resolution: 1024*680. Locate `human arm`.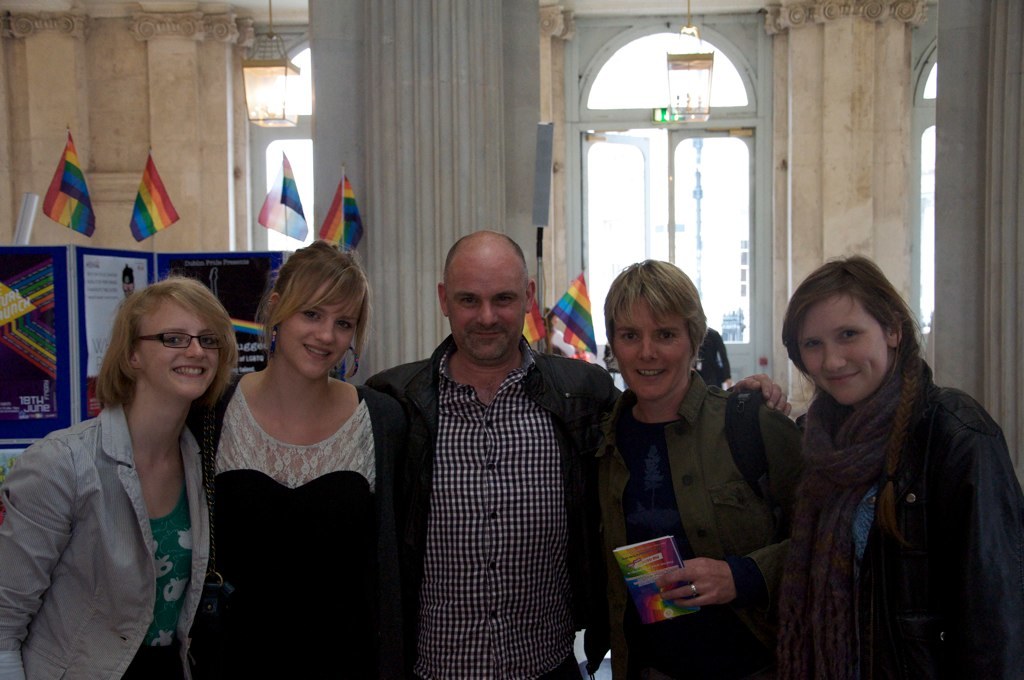
[left=894, top=406, right=1023, bottom=679].
